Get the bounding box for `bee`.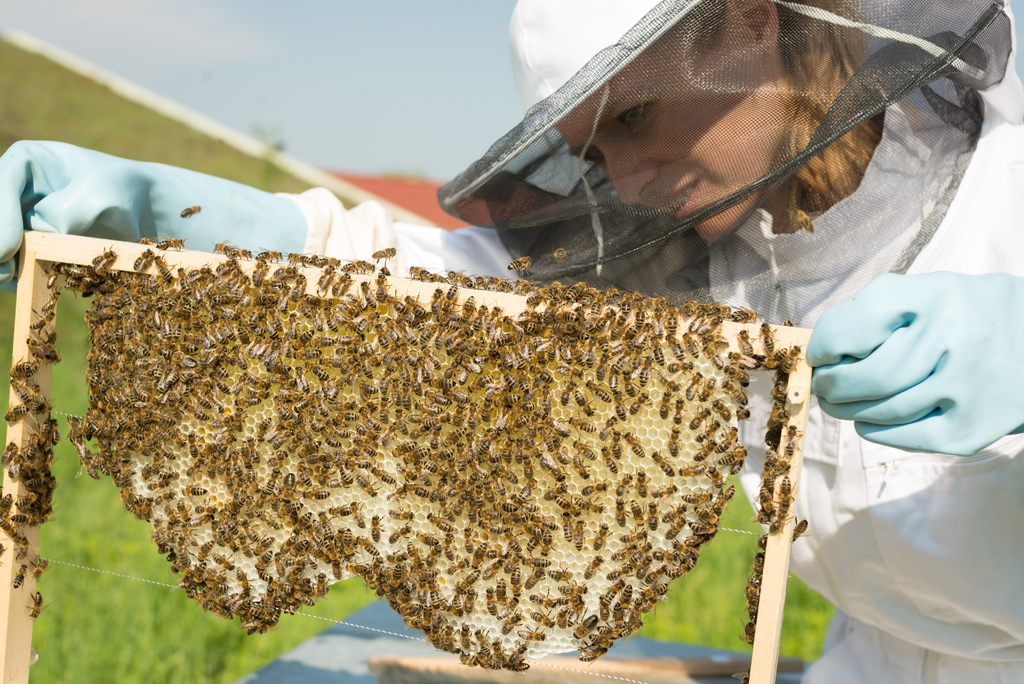
[294, 349, 323, 359].
